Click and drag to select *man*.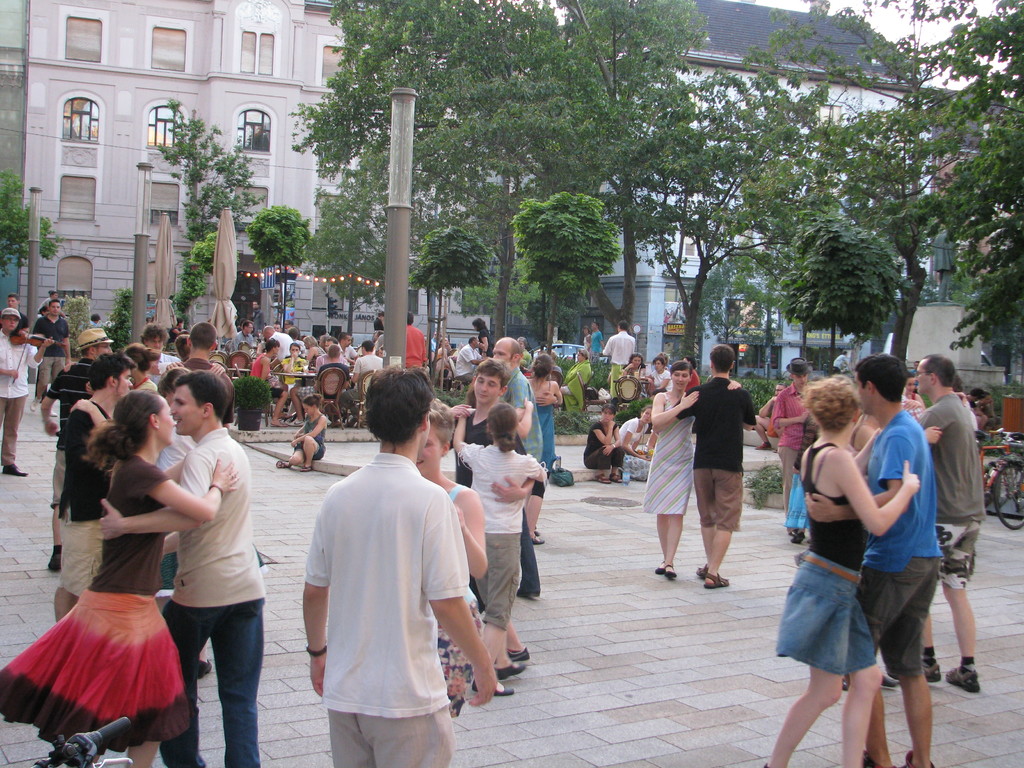
Selection: bbox=(232, 320, 255, 344).
